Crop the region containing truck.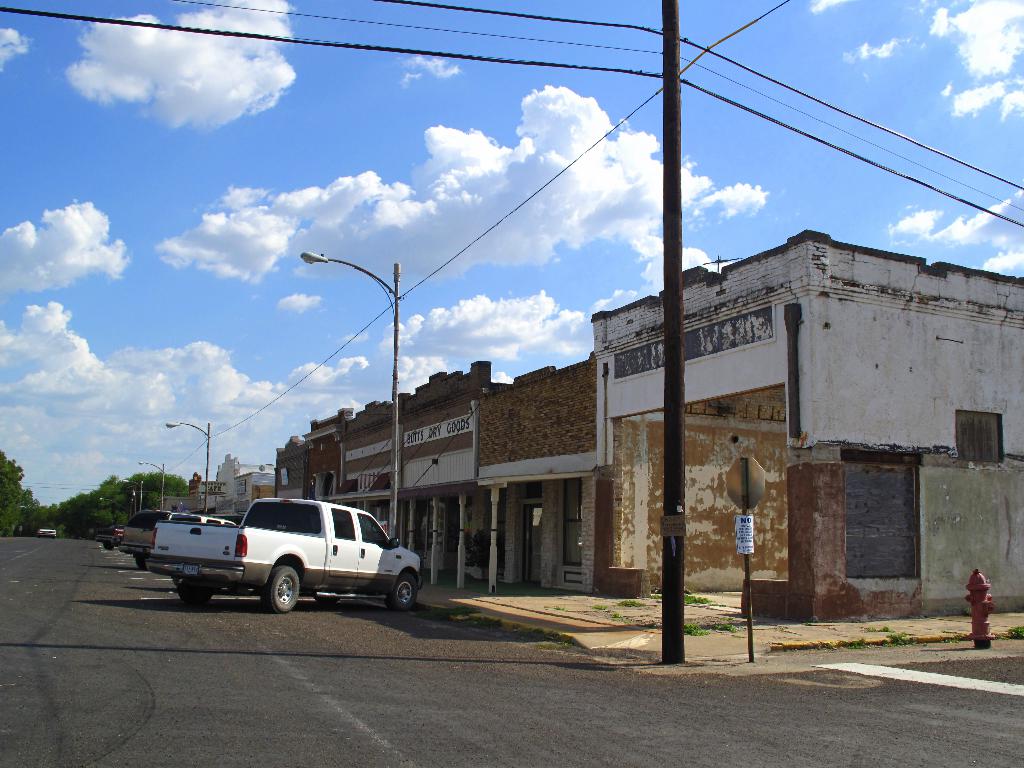
Crop region: 141/504/431/619.
